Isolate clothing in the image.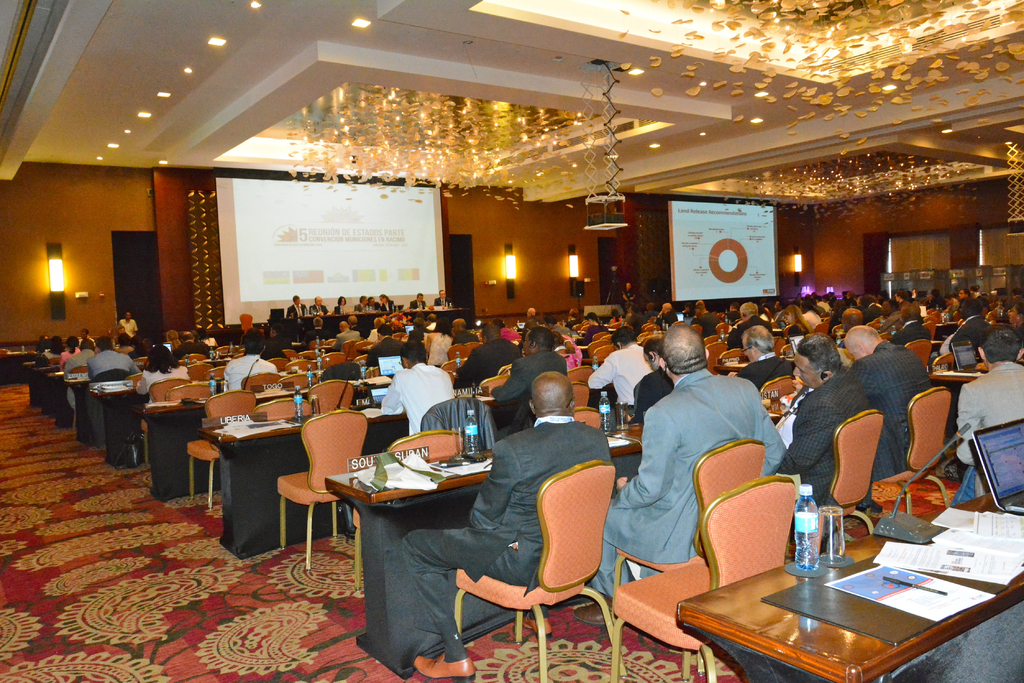
Isolated region: 116:318:136:339.
